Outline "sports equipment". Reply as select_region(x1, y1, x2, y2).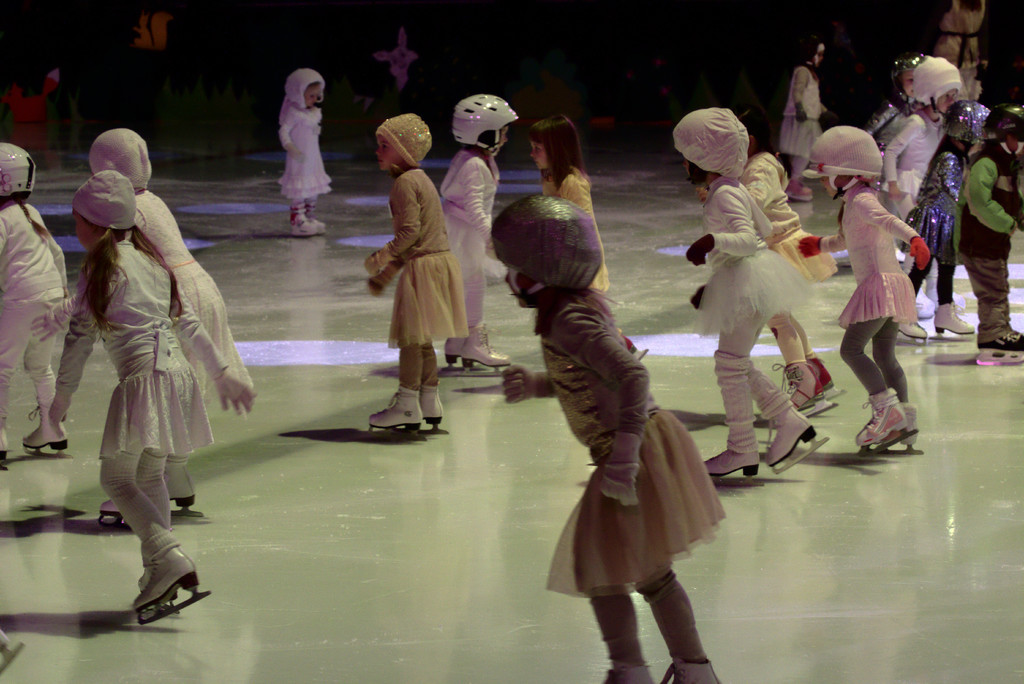
select_region(891, 51, 925, 100).
